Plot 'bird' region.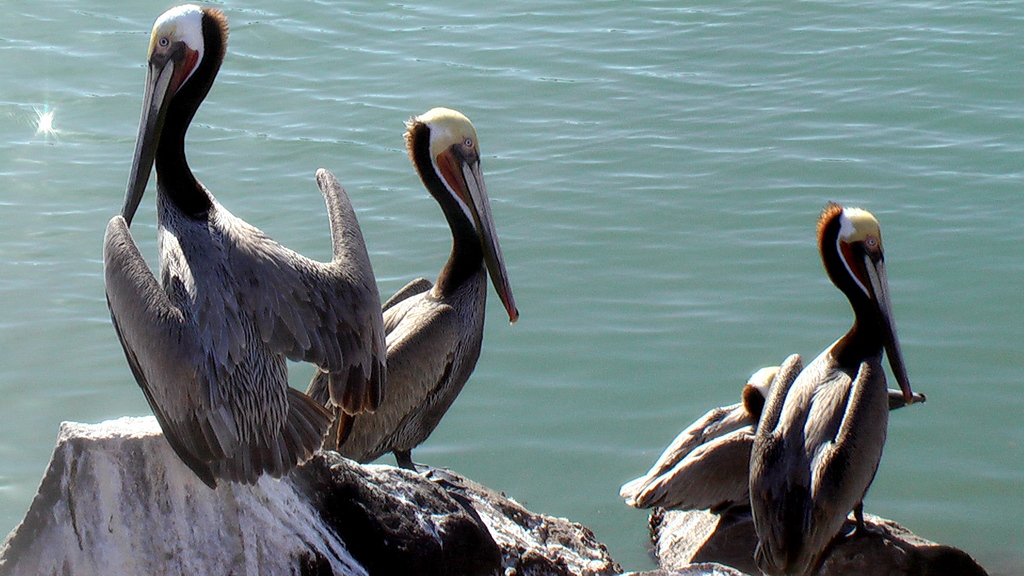
Plotted at <region>102, 2, 390, 494</region>.
